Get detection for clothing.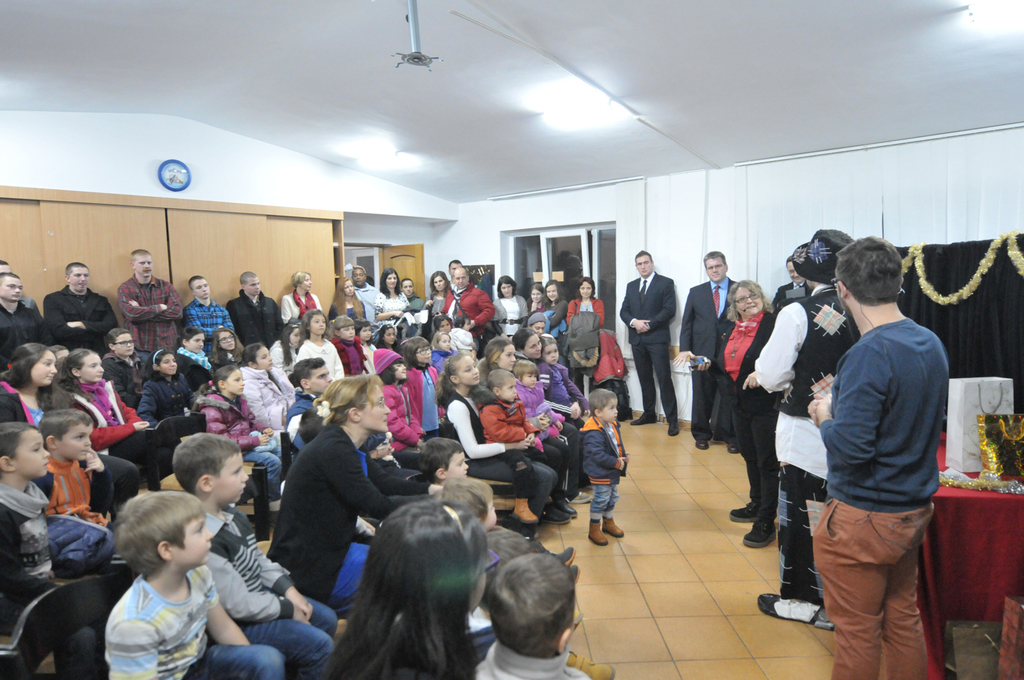
Detection: rect(576, 419, 626, 524).
